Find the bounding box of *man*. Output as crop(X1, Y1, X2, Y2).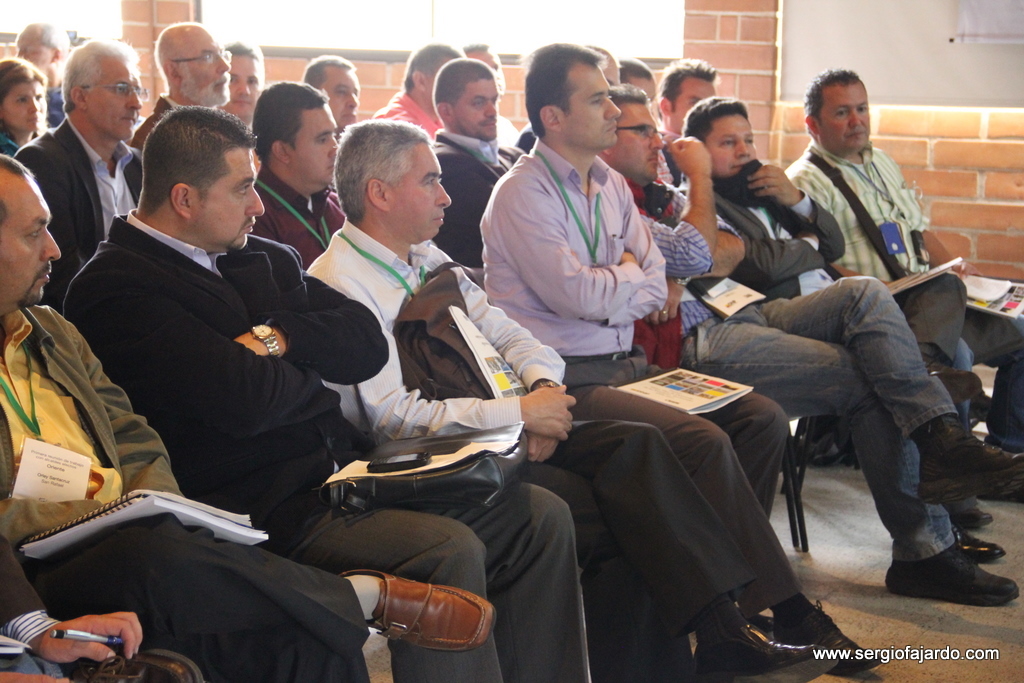
crop(427, 51, 530, 275).
